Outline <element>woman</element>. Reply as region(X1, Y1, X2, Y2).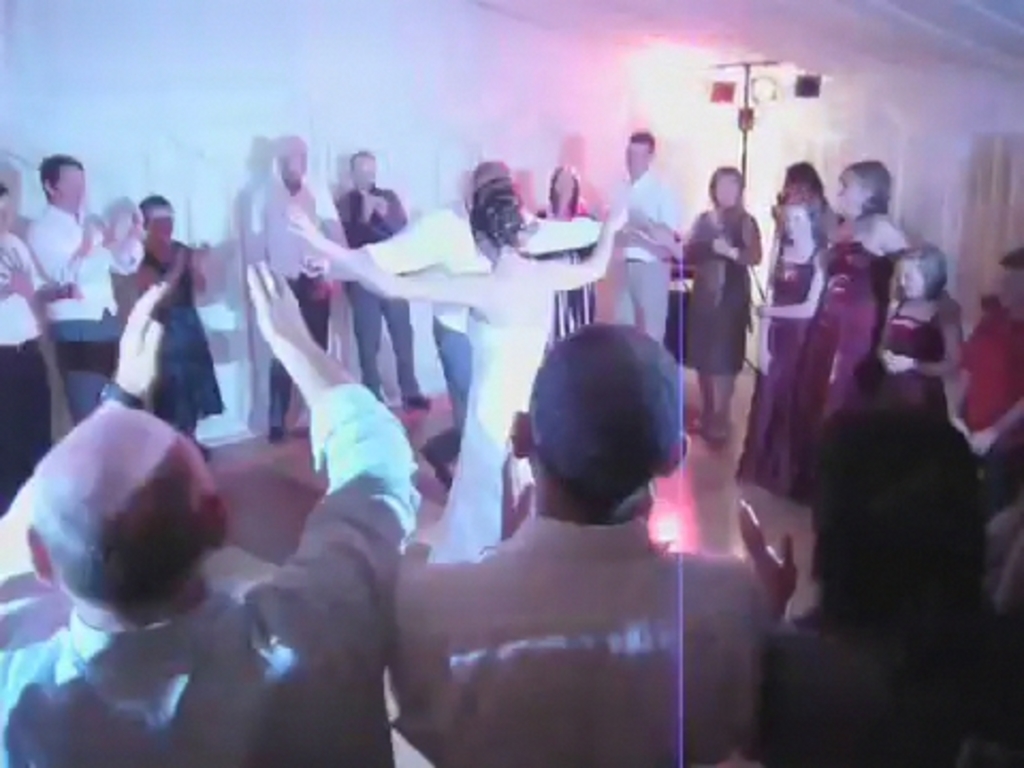
region(290, 175, 627, 559).
